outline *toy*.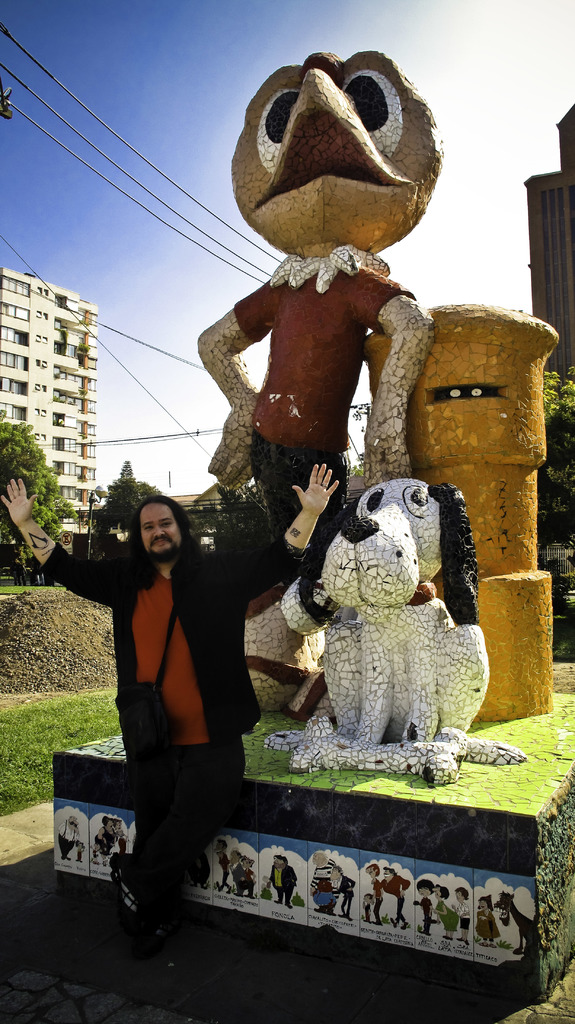
Outline: 259/552/416/748.
